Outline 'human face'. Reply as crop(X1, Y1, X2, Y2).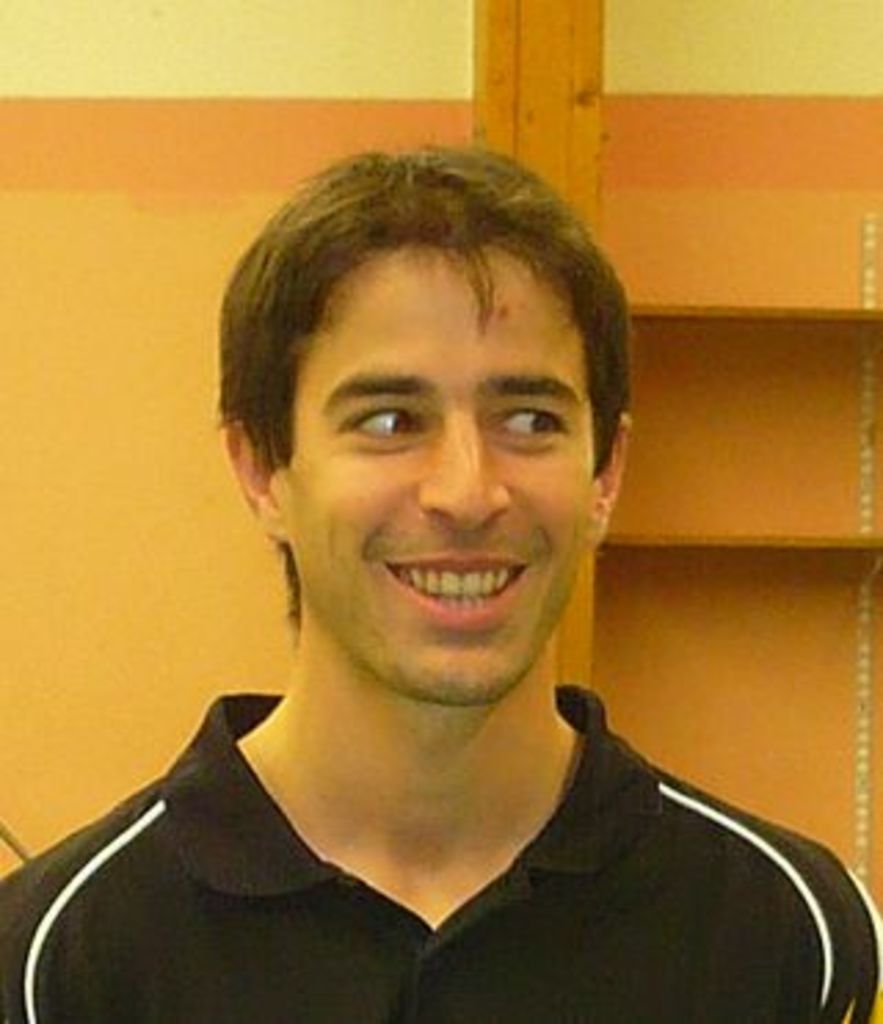
crop(276, 254, 602, 704).
